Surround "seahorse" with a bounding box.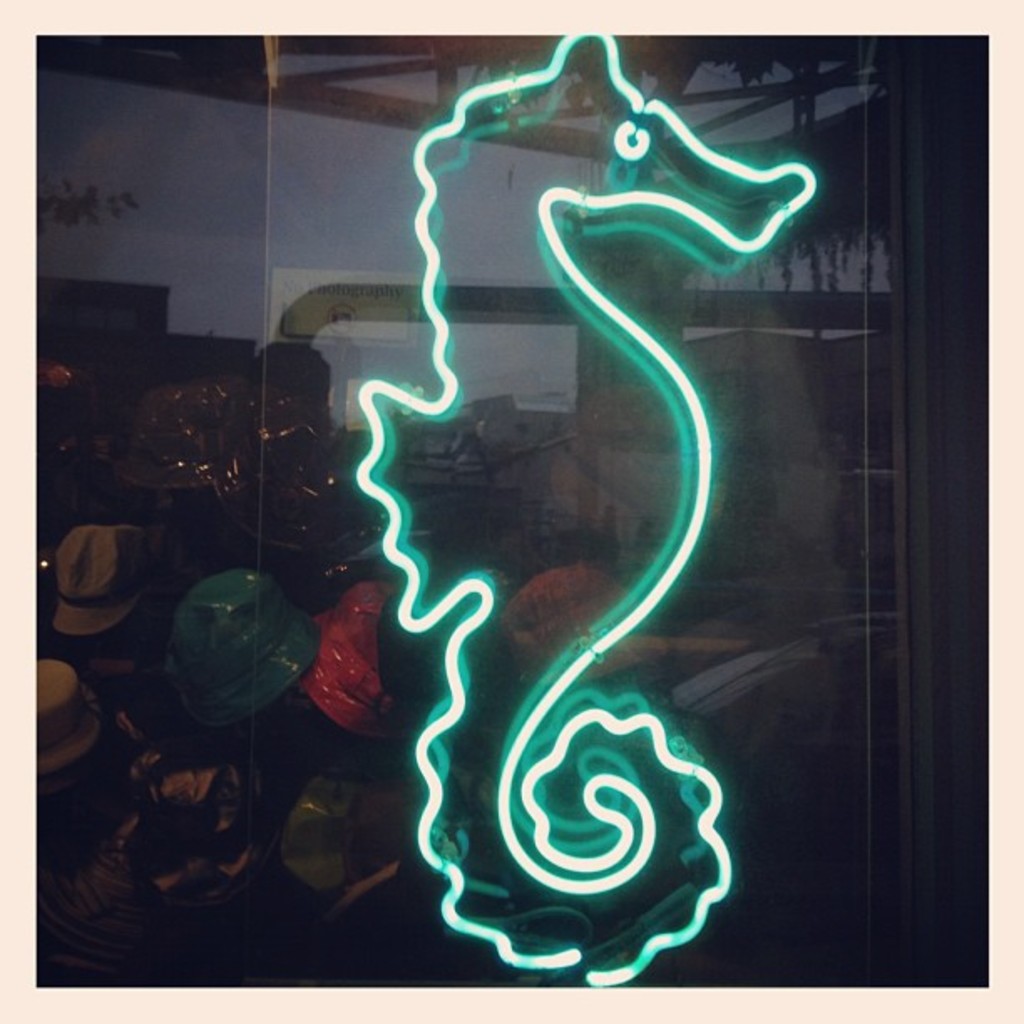
rect(353, 27, 815, 987).
